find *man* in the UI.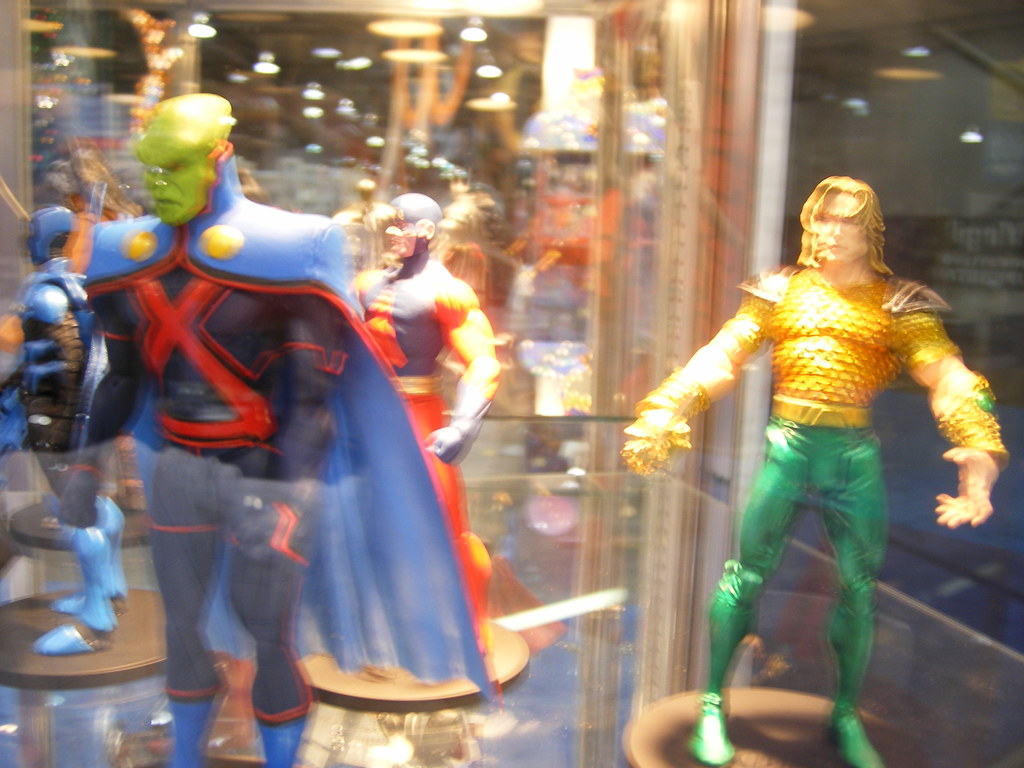
UI element at 595:159:989:707.
